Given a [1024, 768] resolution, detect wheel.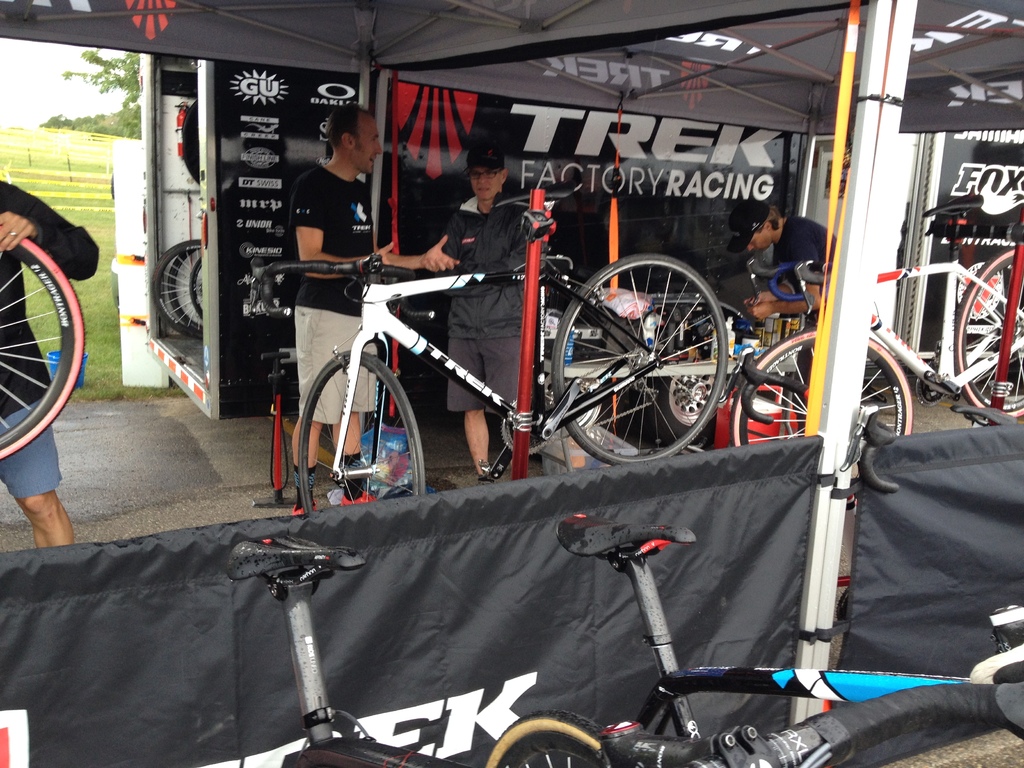
bbox=[156, 241, 205, 338].
